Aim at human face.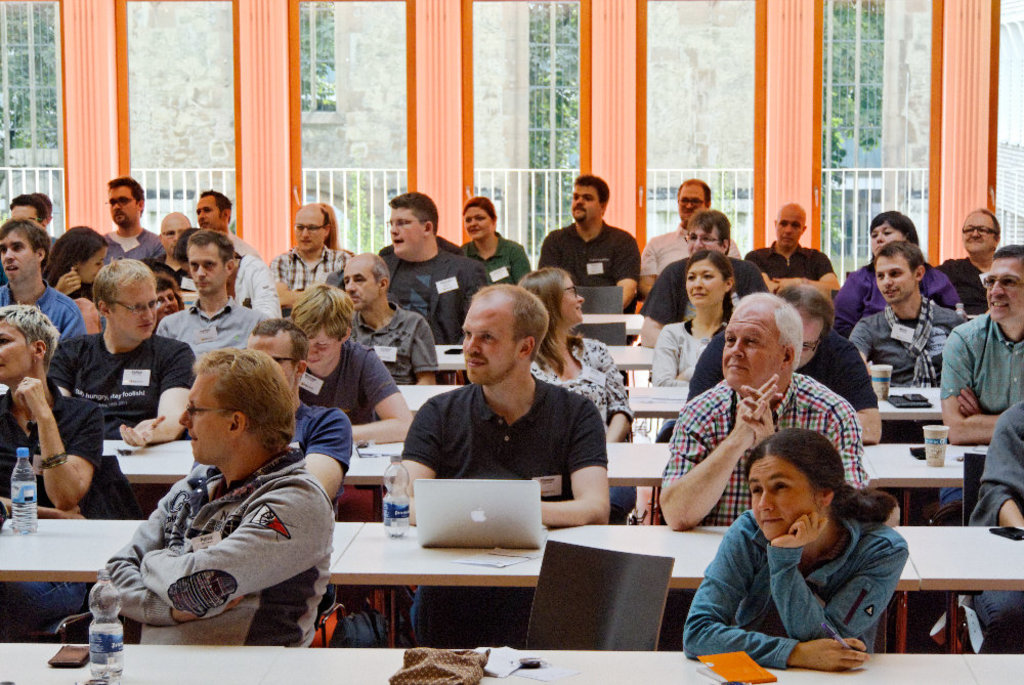
Aimed at region(722, 306, 786, 389).
